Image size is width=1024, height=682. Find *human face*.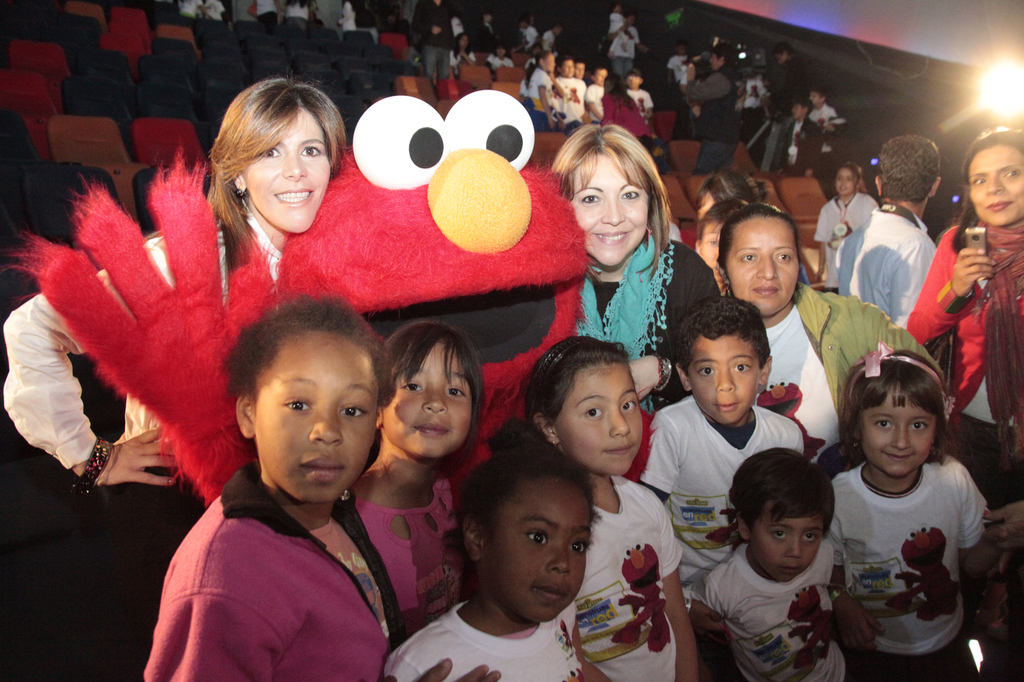
bbox(592, 65, 609, 86).
